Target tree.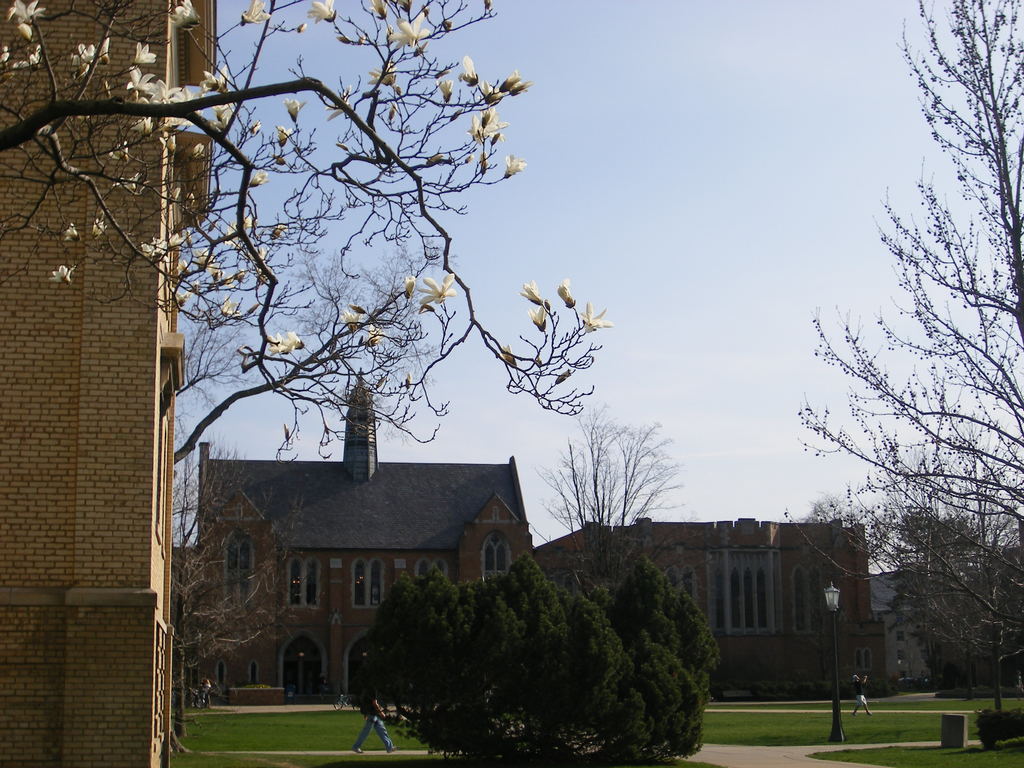
Target region: bbox=[788, 68, 1001, 738].
